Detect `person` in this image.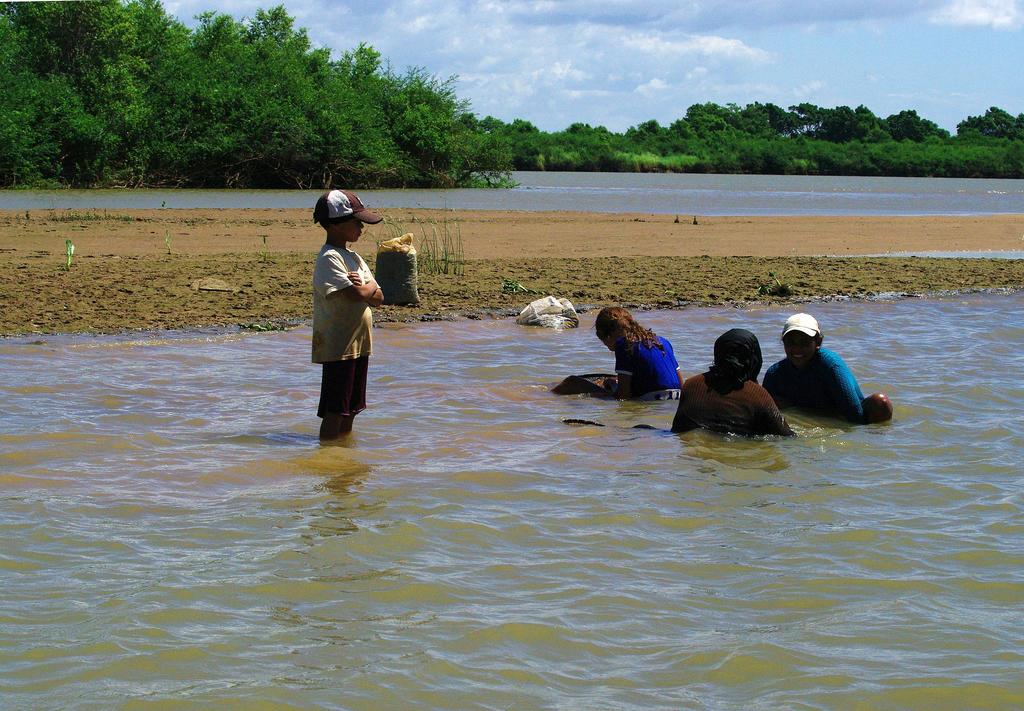
Detection: x1=301 y1=192 x2=388 y2=440.
